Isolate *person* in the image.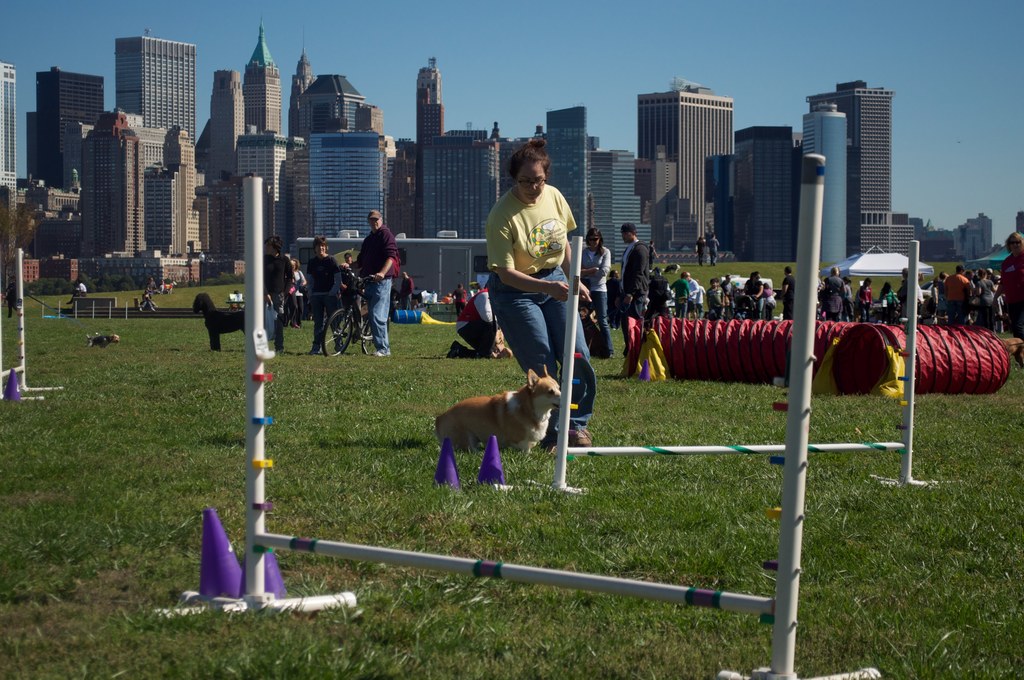
Isolated region: 933,272,950,317.
